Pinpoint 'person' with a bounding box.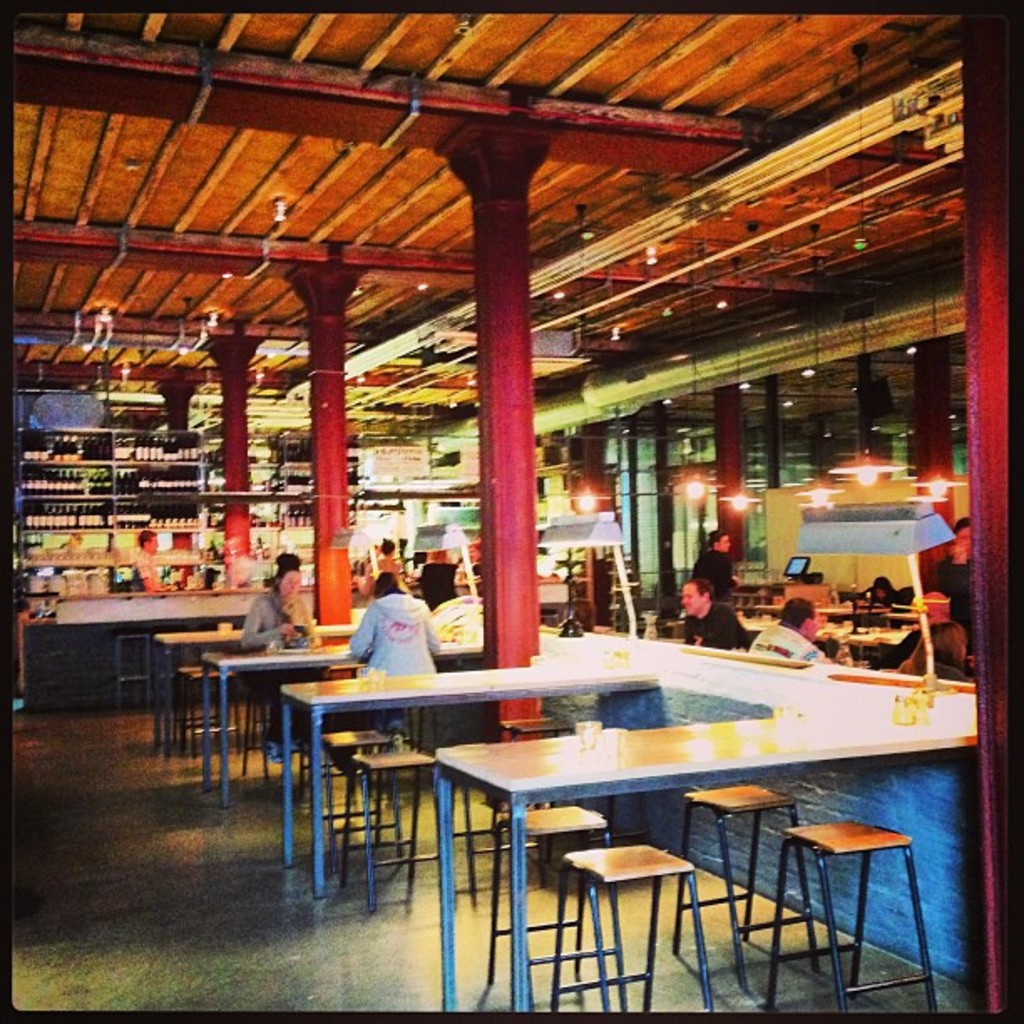
region(243, 554, 316, 654).
